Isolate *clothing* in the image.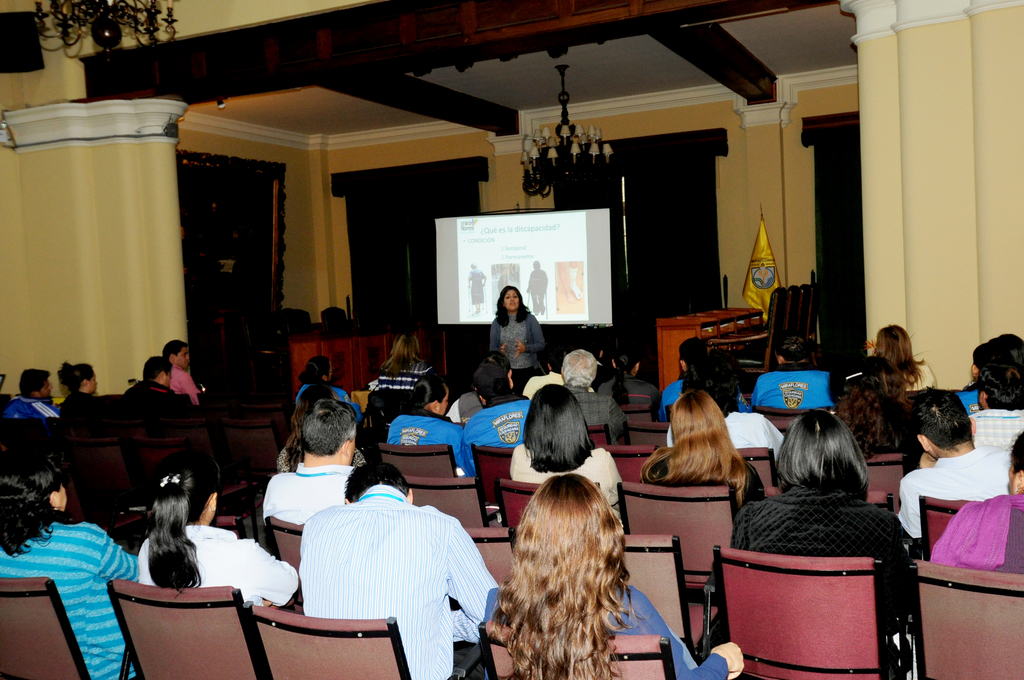
Isolated region: 896, 439, 1010, 535.
